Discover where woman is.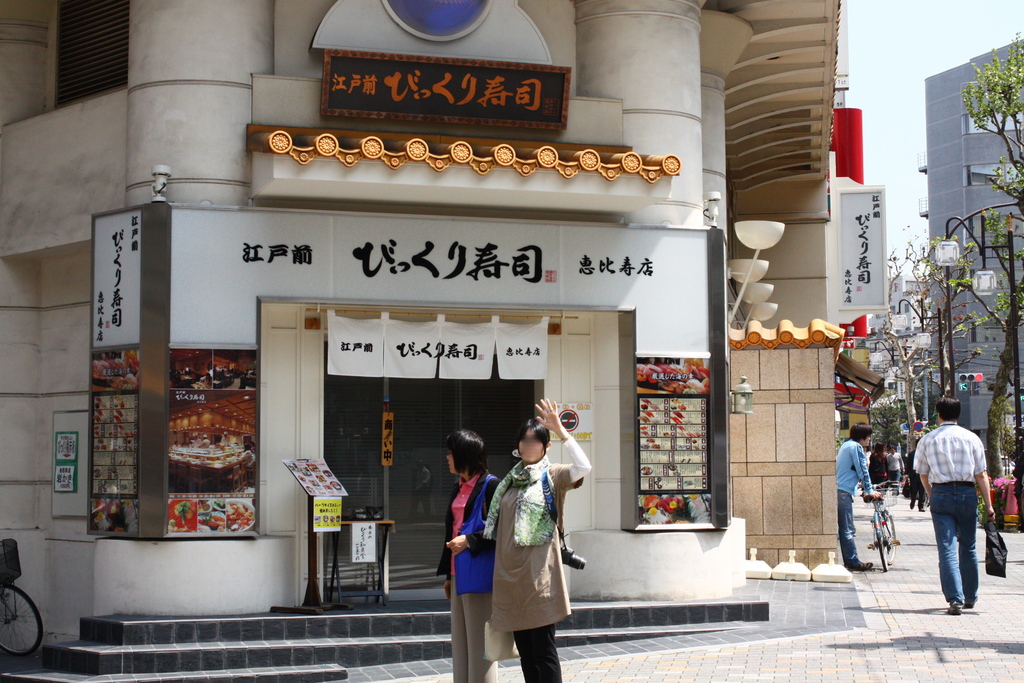
Discovered at 473 413 588 668.
